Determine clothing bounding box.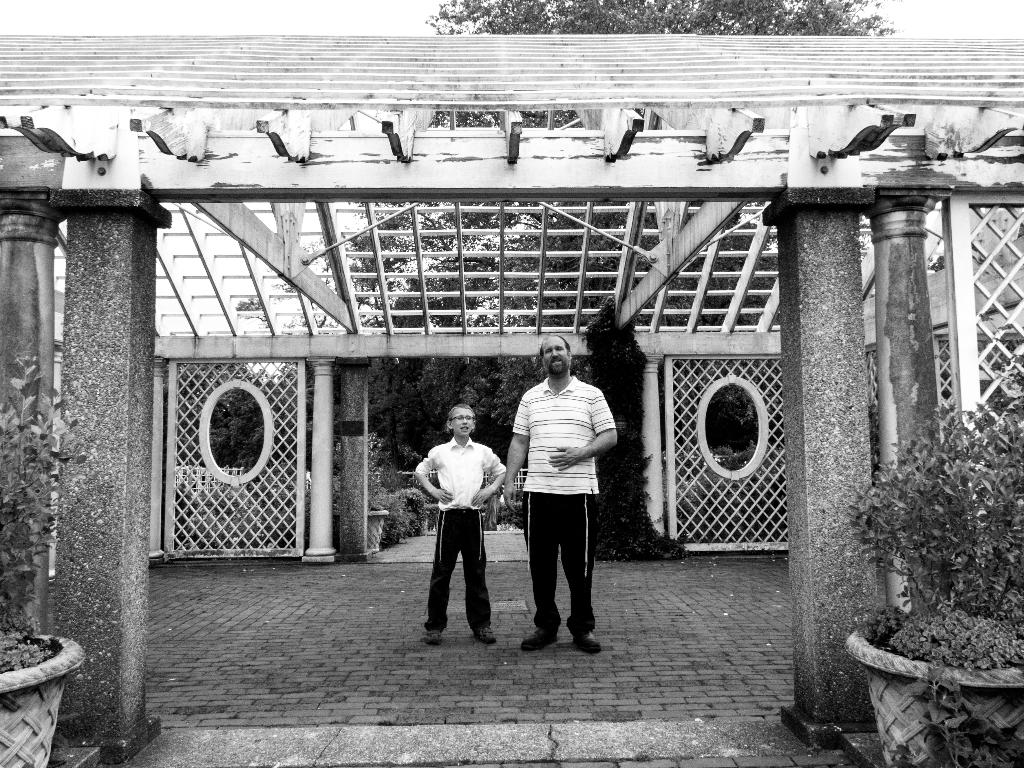
Determined: bbox(517, 344, 628, 636).
